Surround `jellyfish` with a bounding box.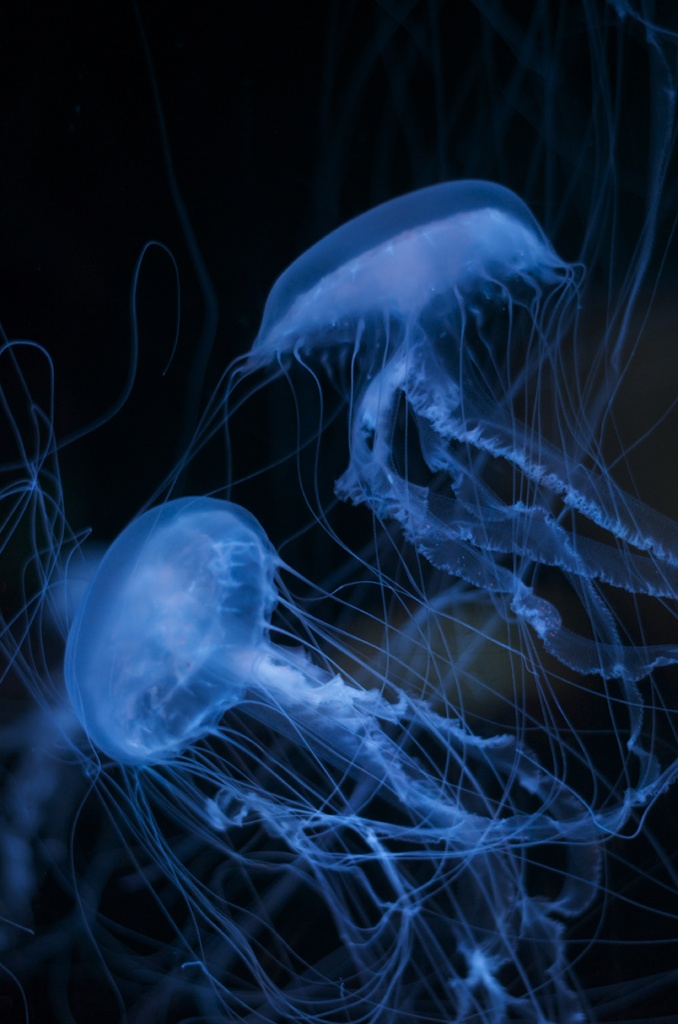
{"left": 199, "top": 173, "right": 677, "bottom": 797}.
